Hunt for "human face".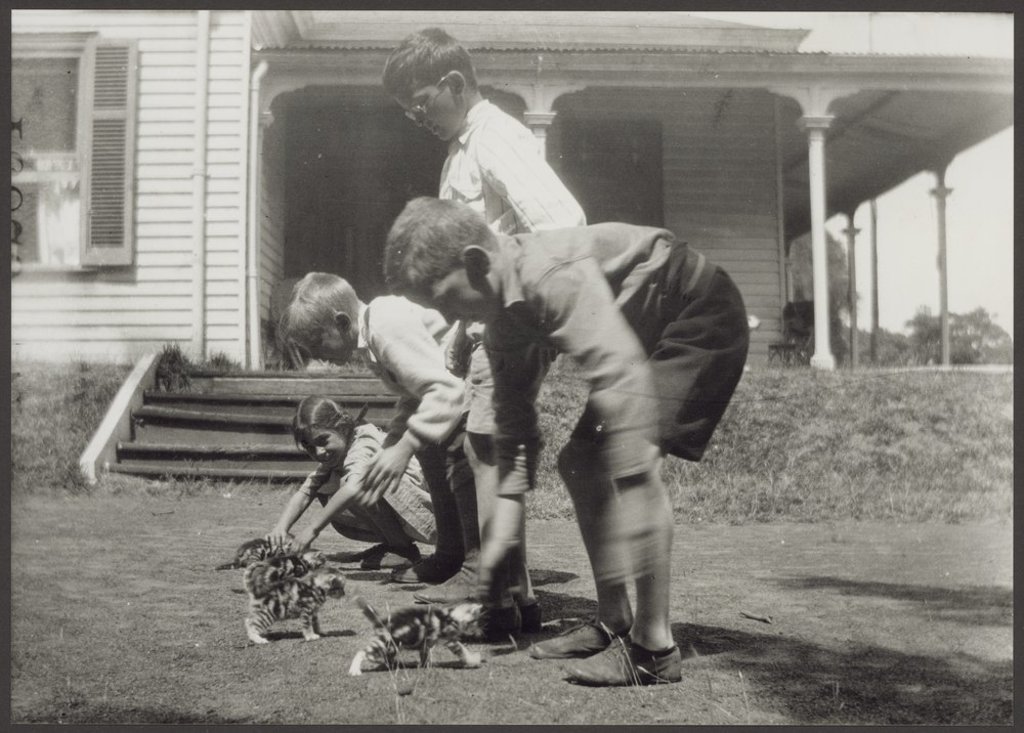
Hunted down at bbox=[409, 263, 501, 330].
